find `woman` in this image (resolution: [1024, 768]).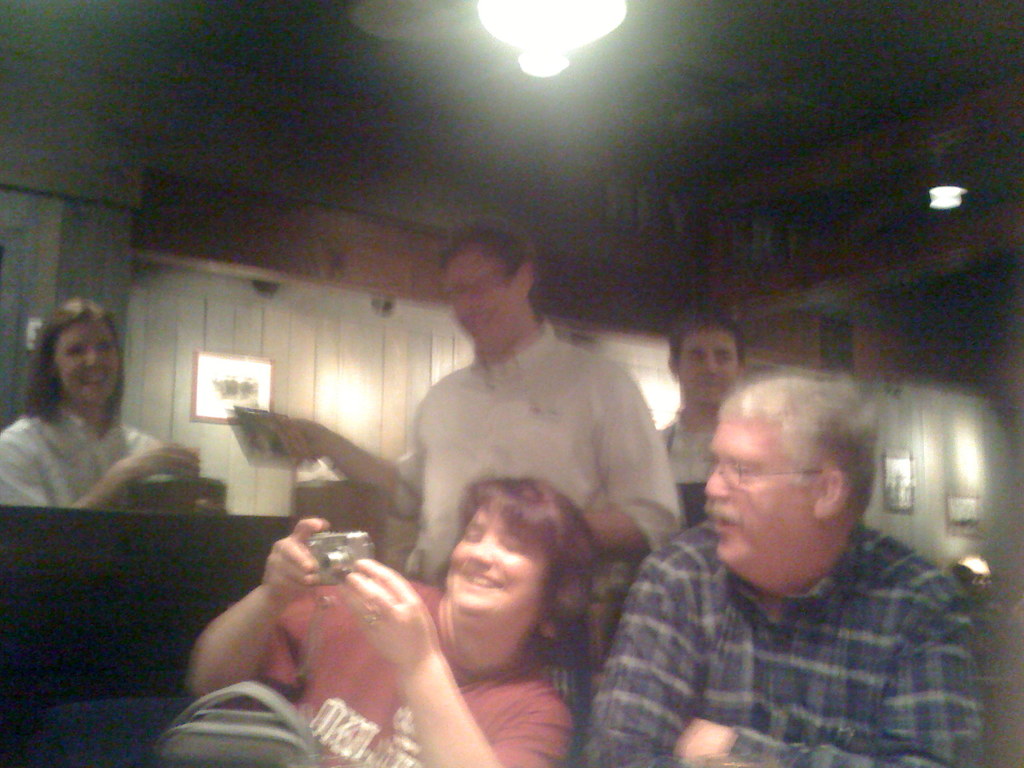
region(6, 310, 196, 532).
